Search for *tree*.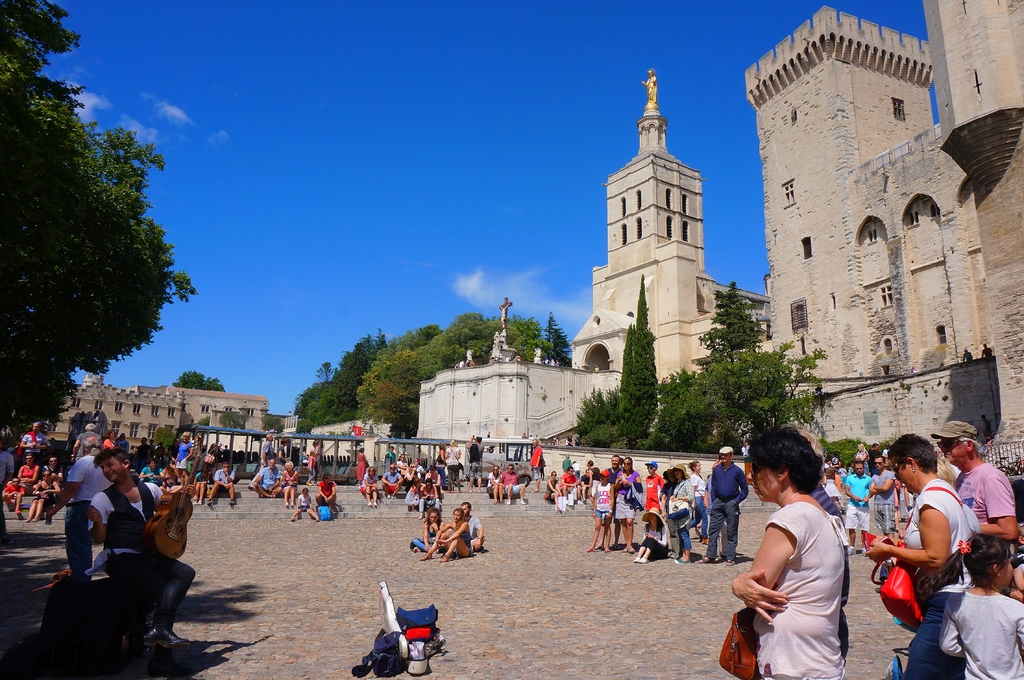
Found at box(193, 414, 210, 426).
